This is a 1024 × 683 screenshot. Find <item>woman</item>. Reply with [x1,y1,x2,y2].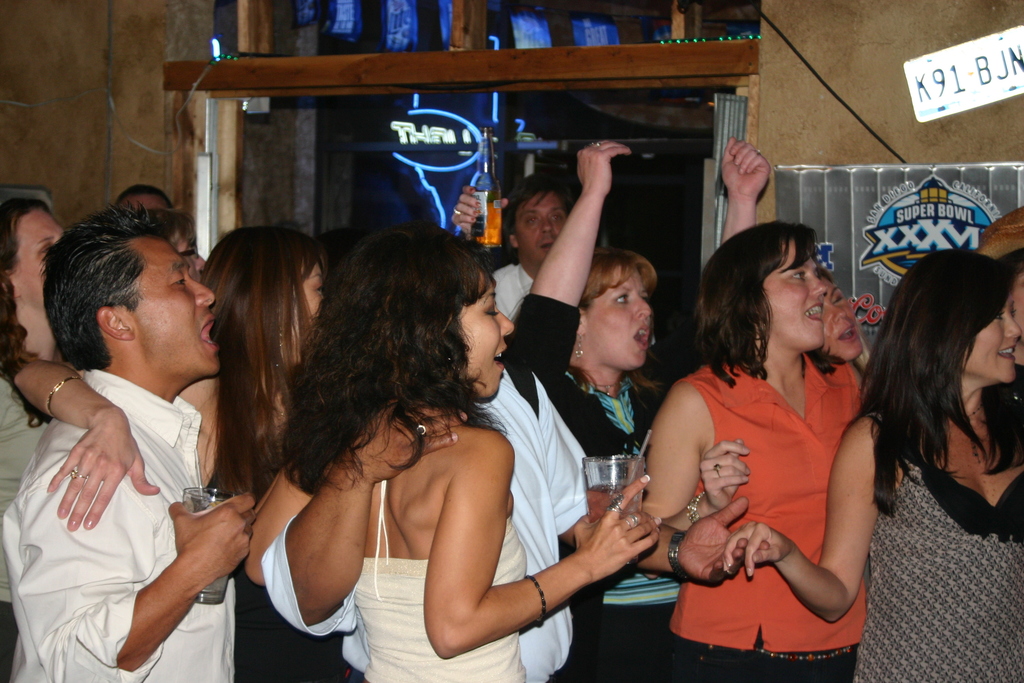
[16,225,326,532].
